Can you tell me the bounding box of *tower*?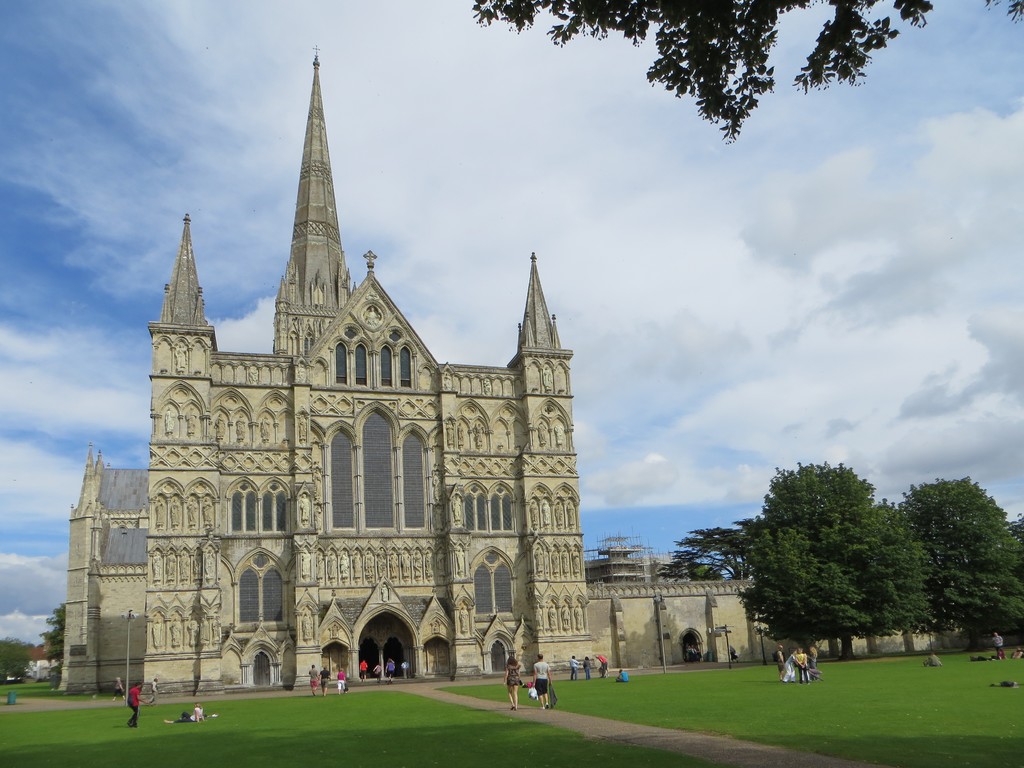
locate(493, 237, 571, 406).
